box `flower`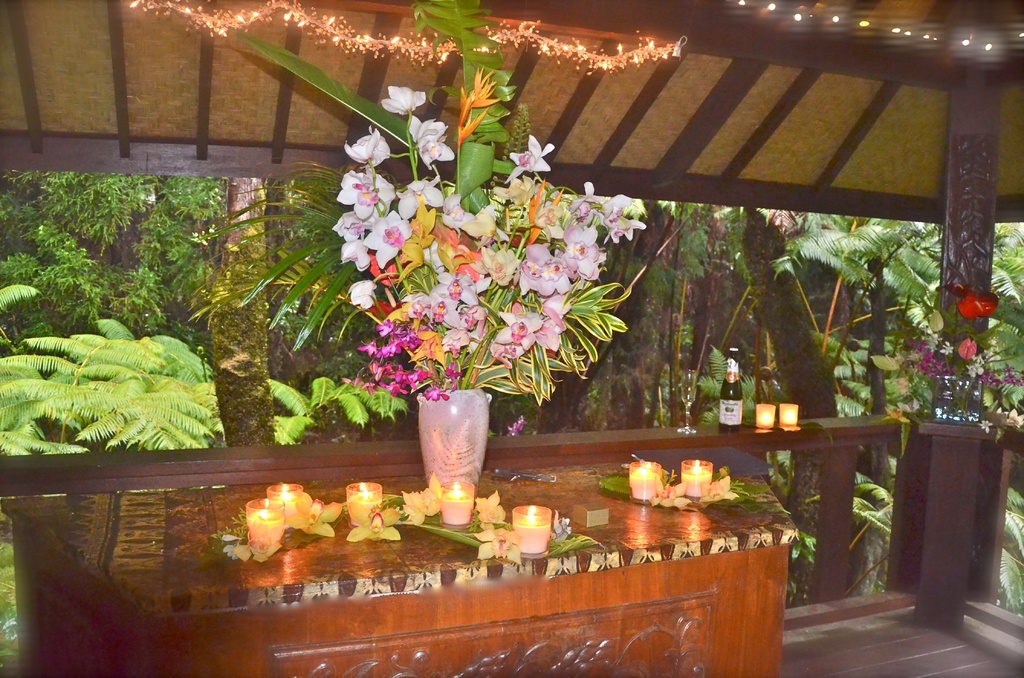
(284, 496, 342, 538)
